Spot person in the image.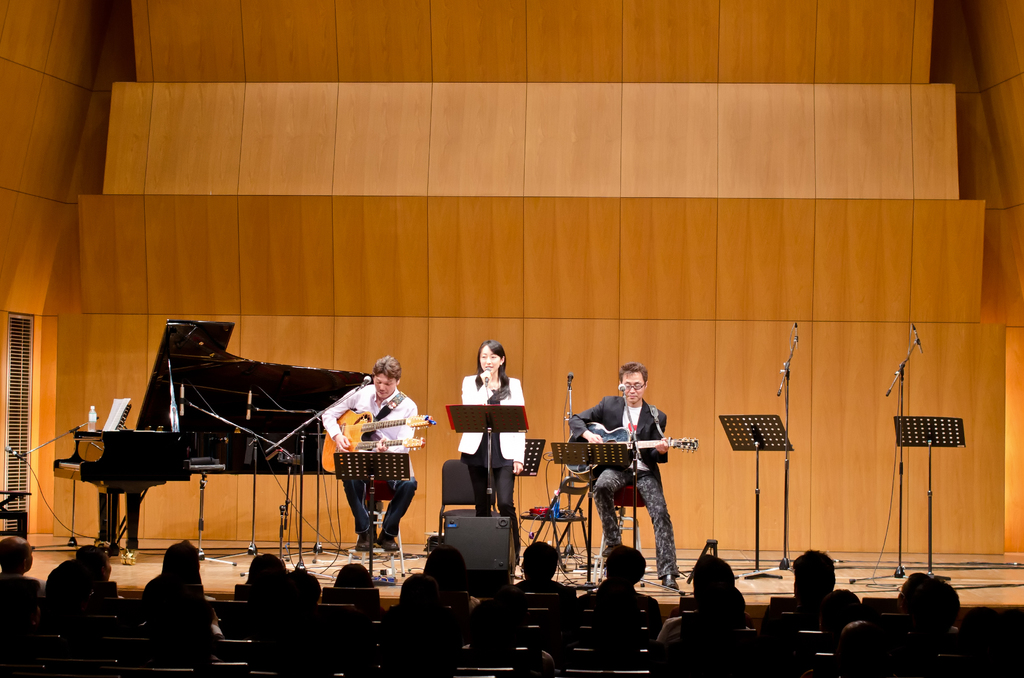
person found at {"left": 388, "top": 581, "right": 470, "bottom": 661}.
